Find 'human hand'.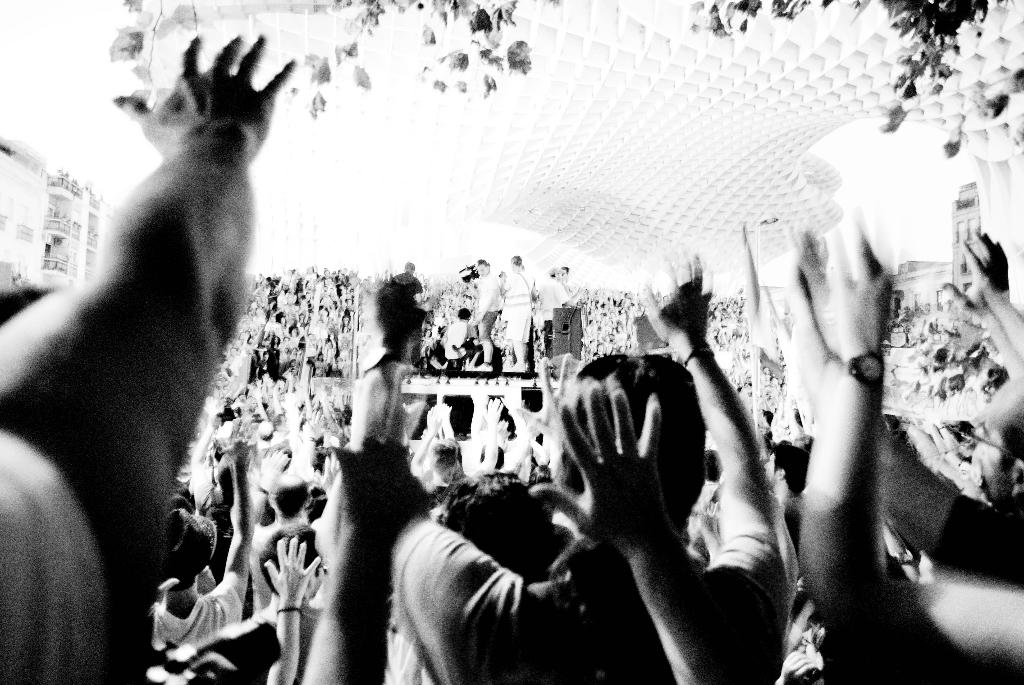
506 386 520 409.
